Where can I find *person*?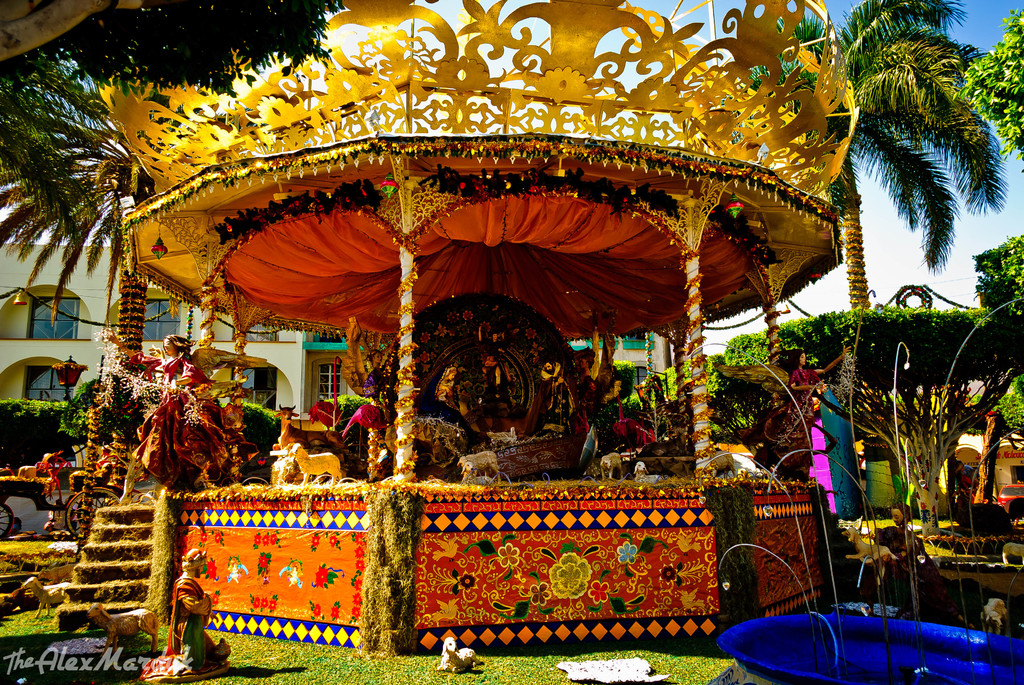
You can find it at 105, 329, 220, 491.
